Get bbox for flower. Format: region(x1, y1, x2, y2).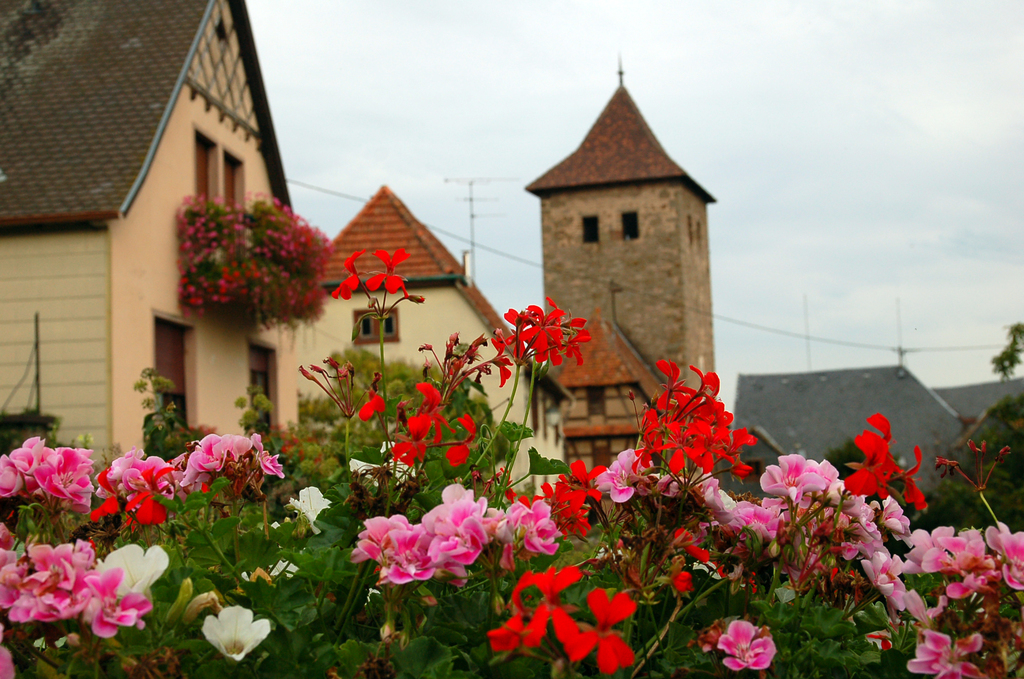
region(483, 295, 593, 386).
